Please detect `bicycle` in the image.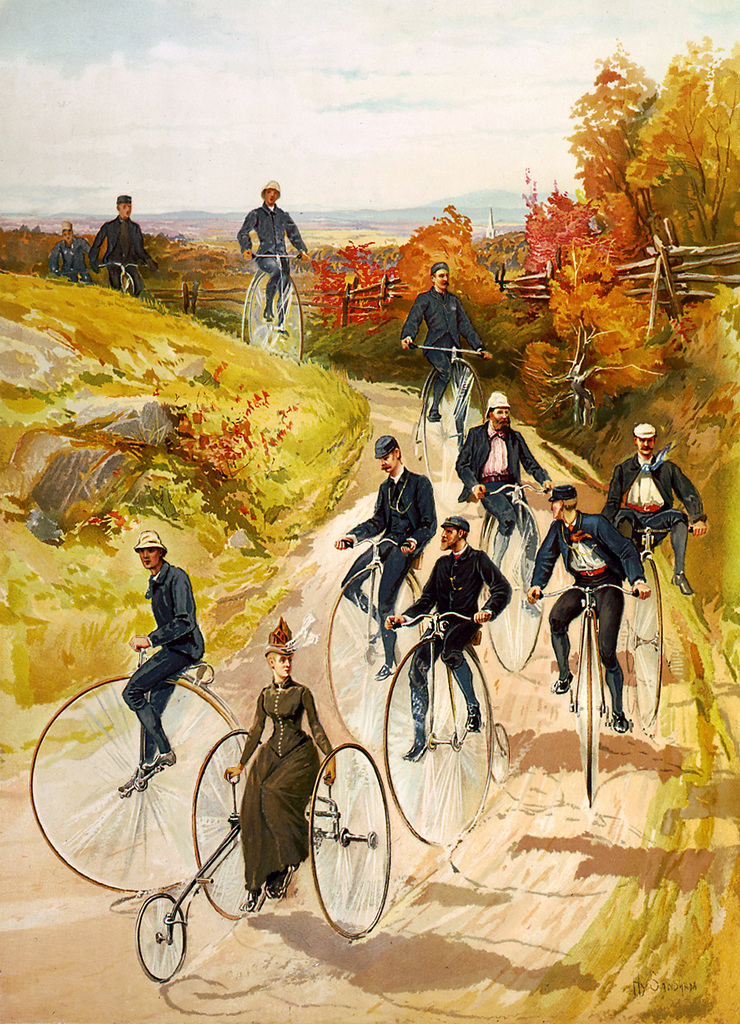
241, 233, 306, 347.
